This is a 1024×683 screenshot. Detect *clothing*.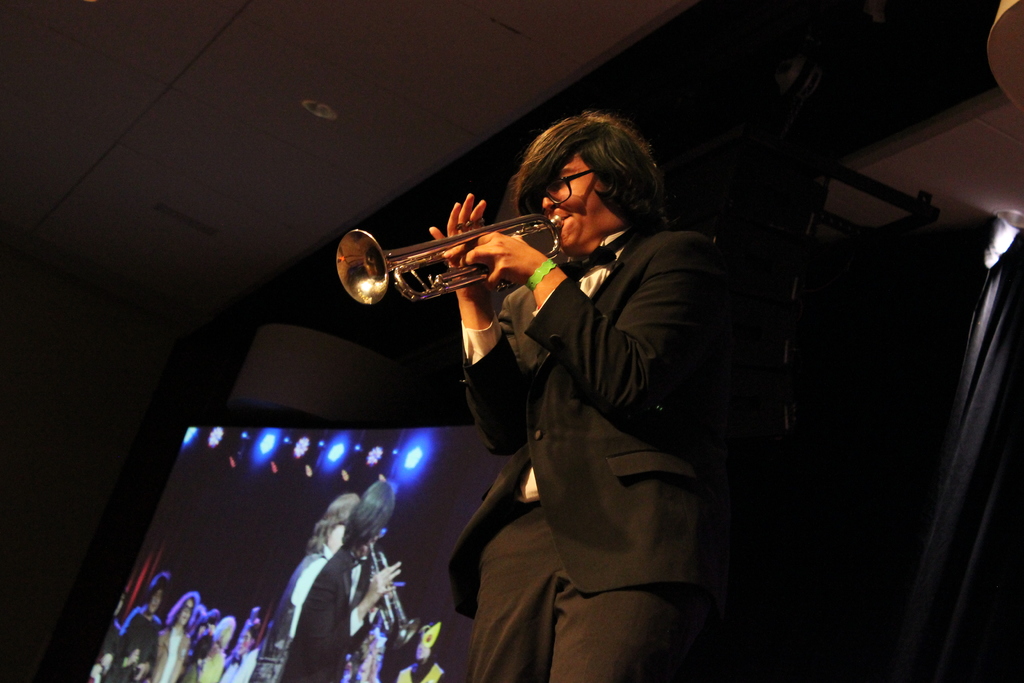
rect(248, 543, 357, 679).
